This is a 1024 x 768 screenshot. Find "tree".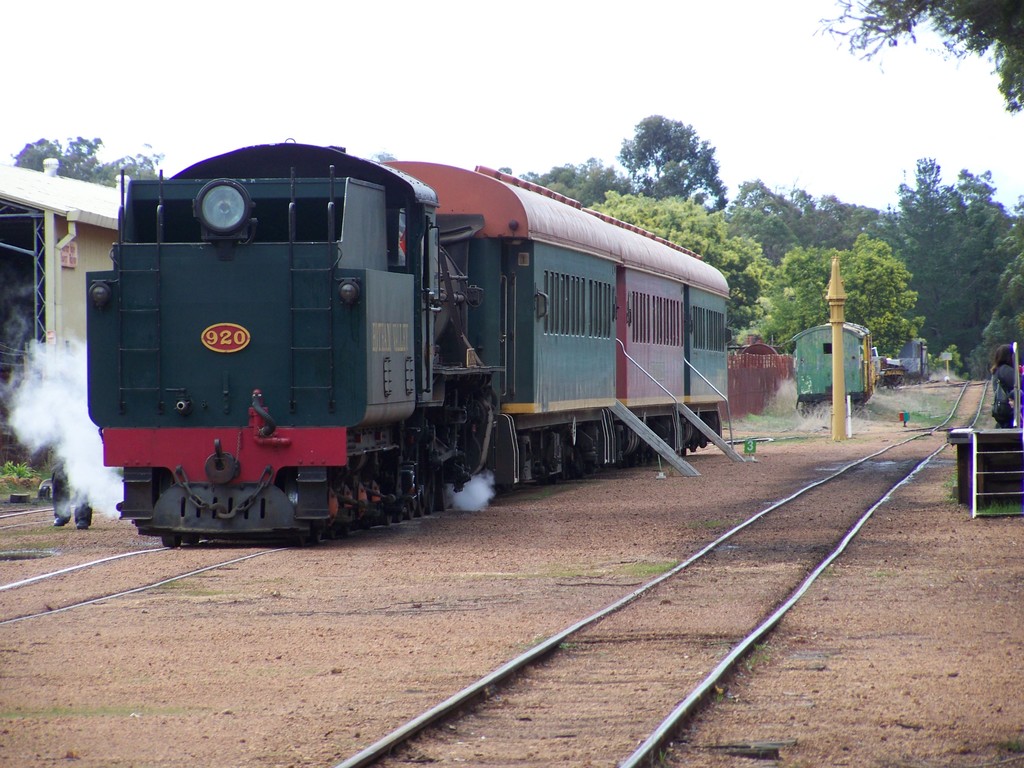
Bounding box: [586,192,758,331].
